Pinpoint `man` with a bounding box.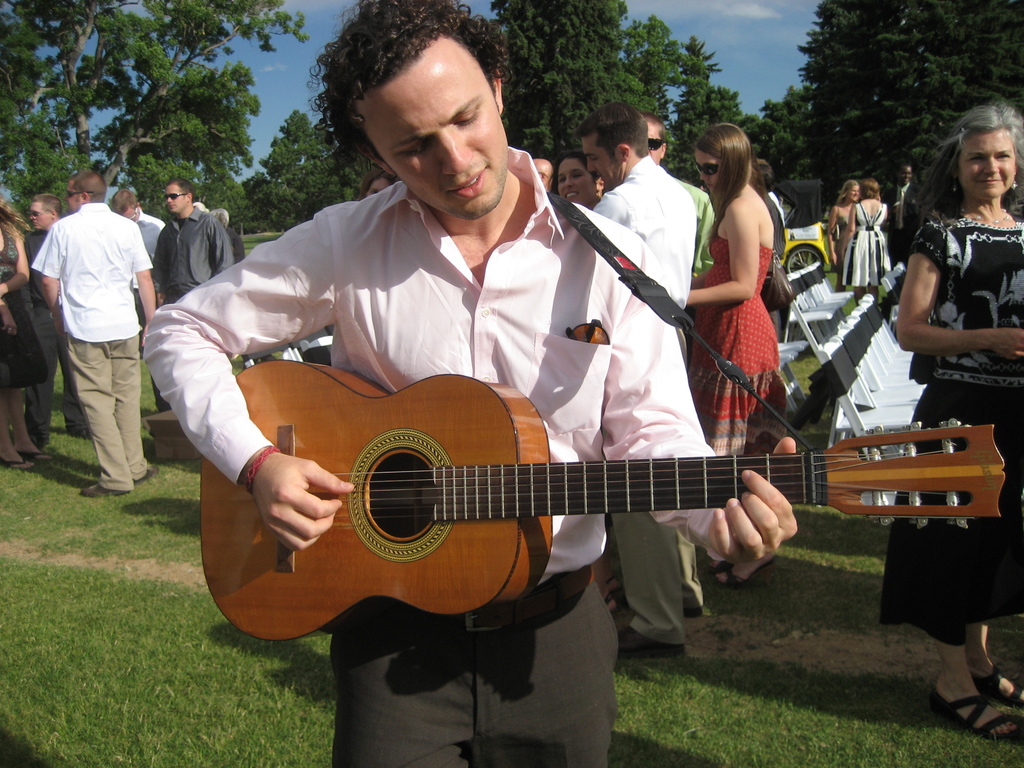
BBox(17, 193, 120, 465).
